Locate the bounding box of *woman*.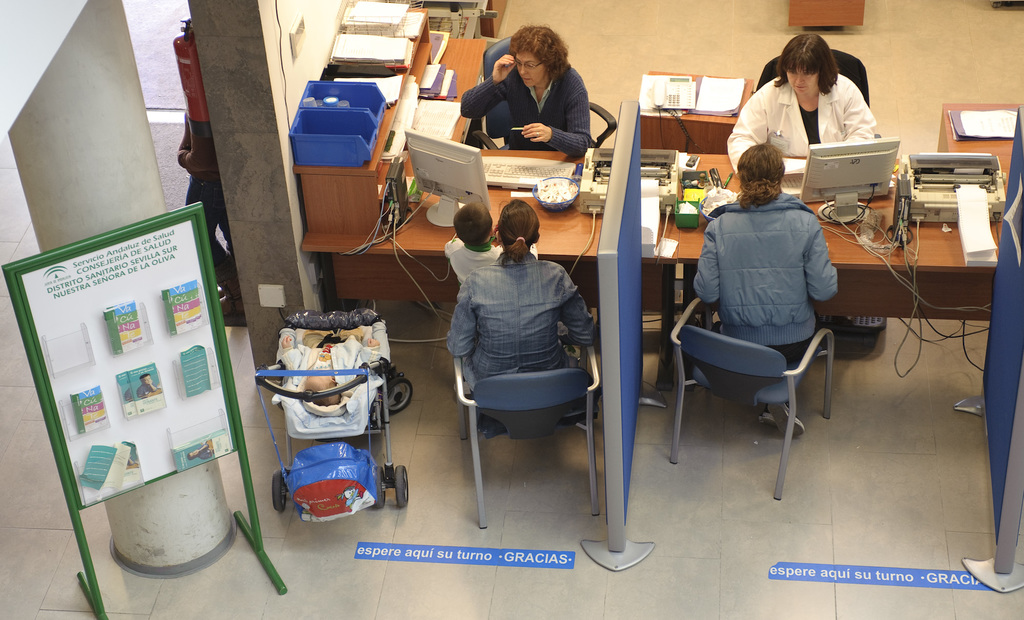
Bounding box: (724, 32, 881, 182).
